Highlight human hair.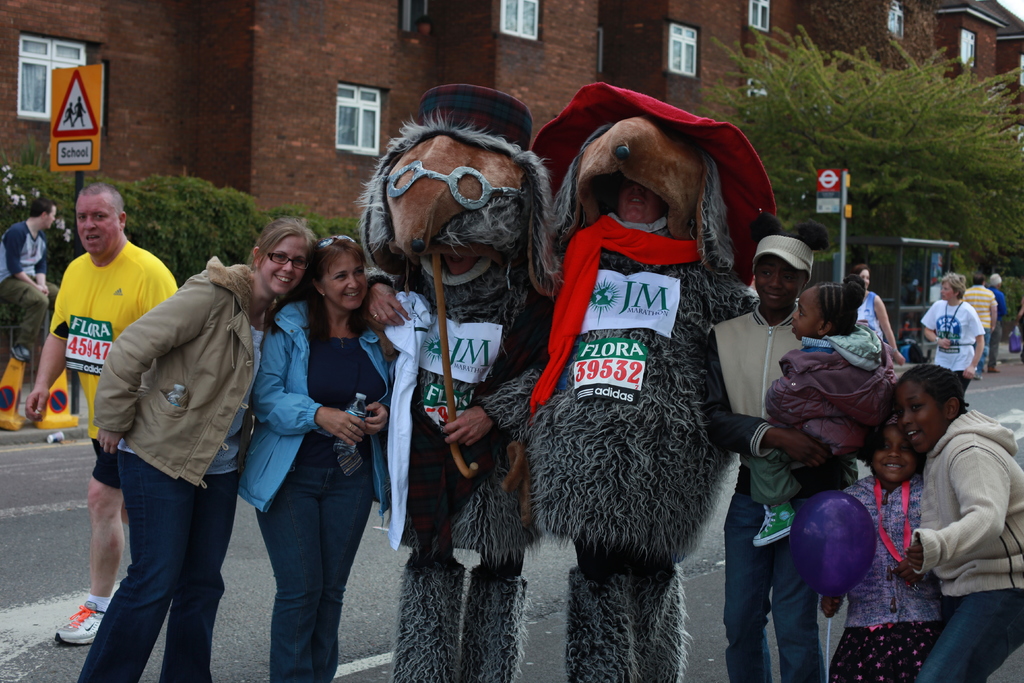
Highlighted region: [938, 273, 967, 299].
